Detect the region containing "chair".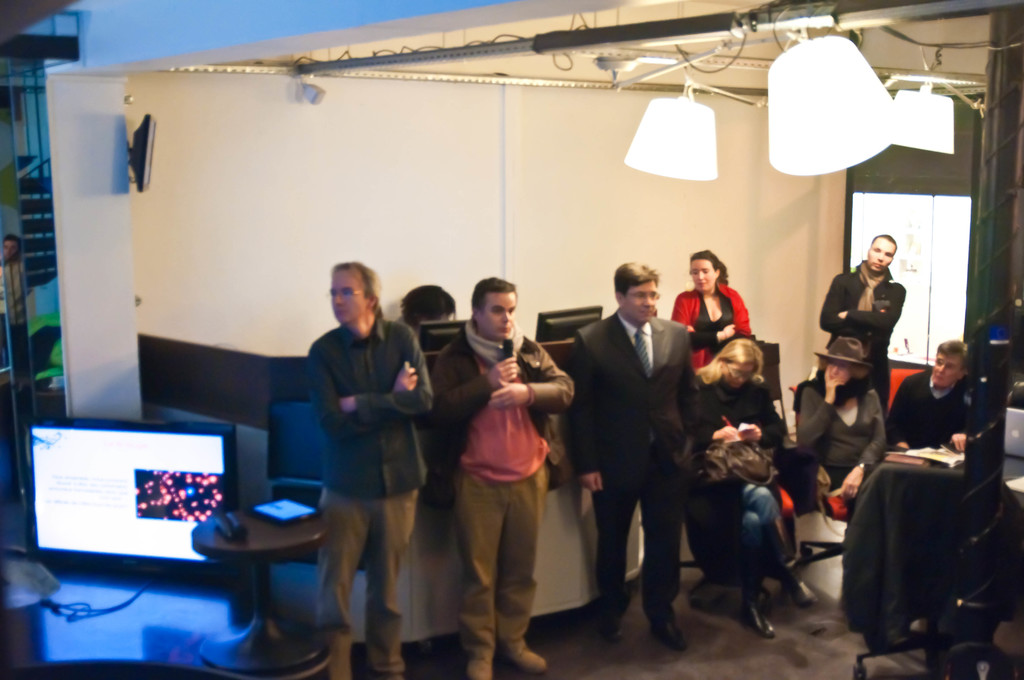
bbox=(883, 366, 920, 417).
